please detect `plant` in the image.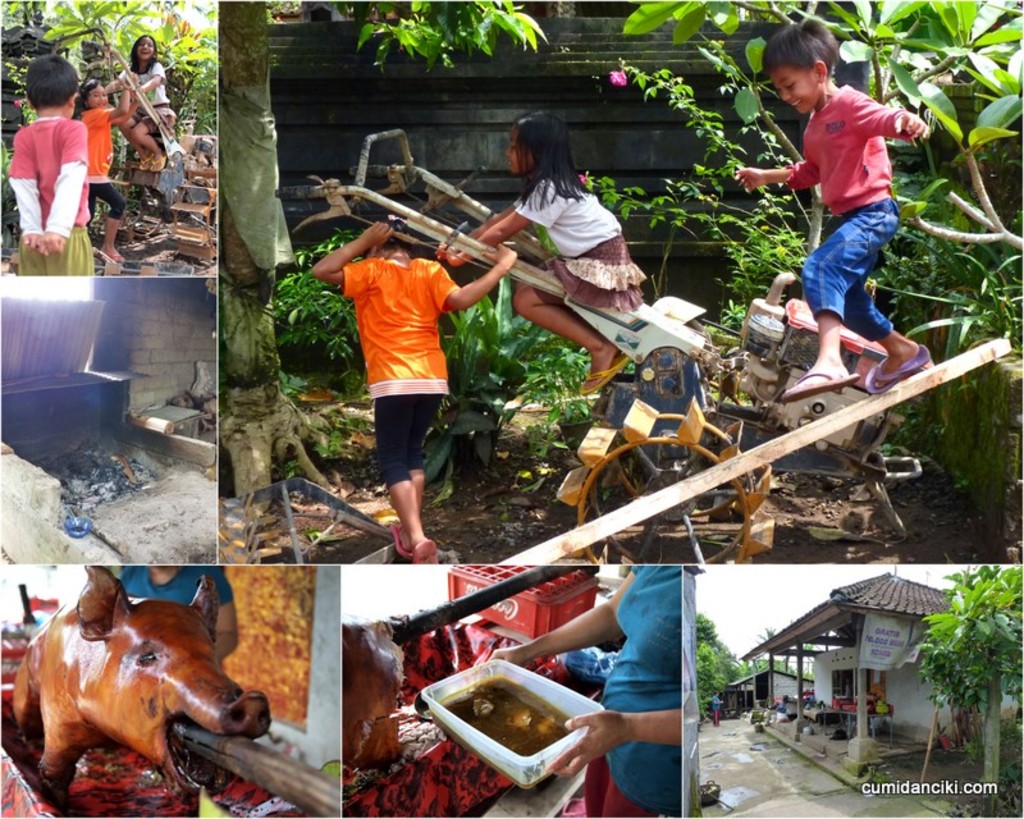
box(0, 136, 20, 243).
